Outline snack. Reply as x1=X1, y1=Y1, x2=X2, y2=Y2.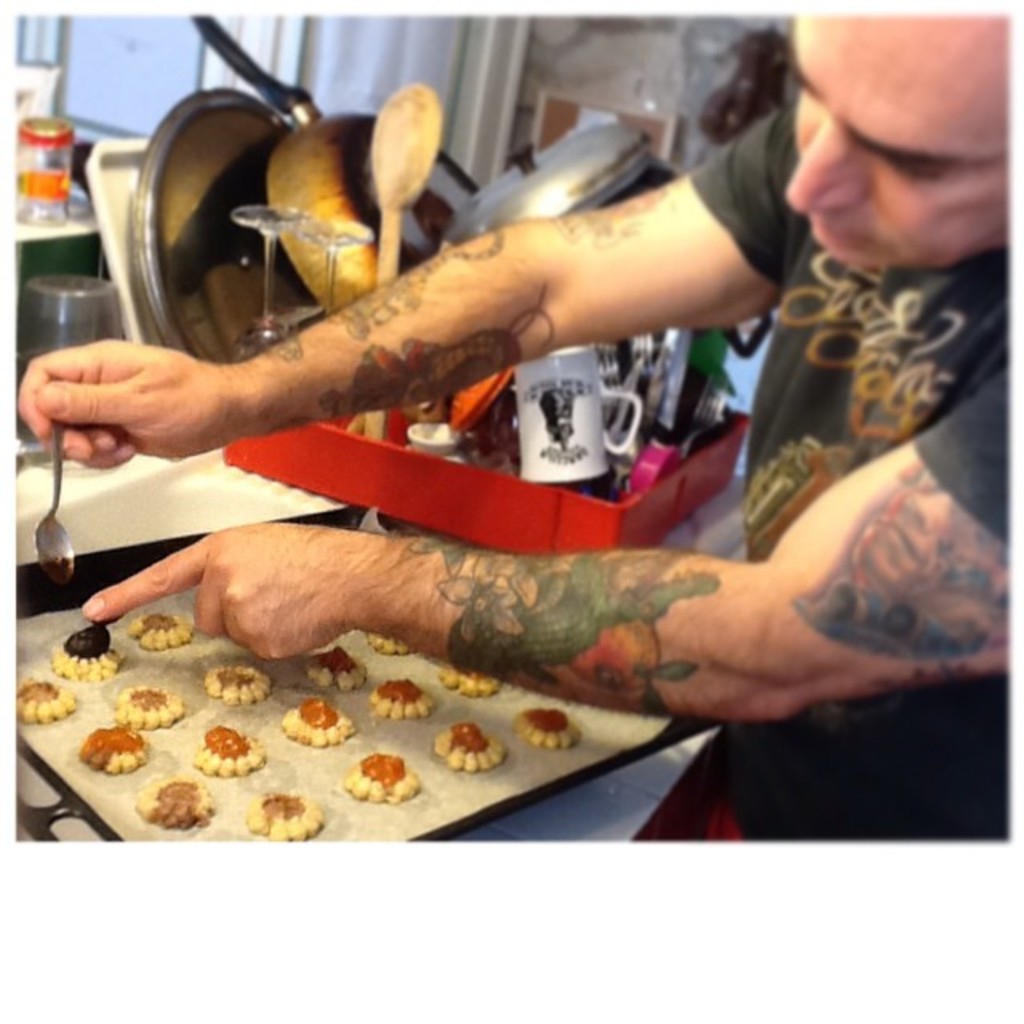
x1=366, y1=632, x2=418, y2=662.
